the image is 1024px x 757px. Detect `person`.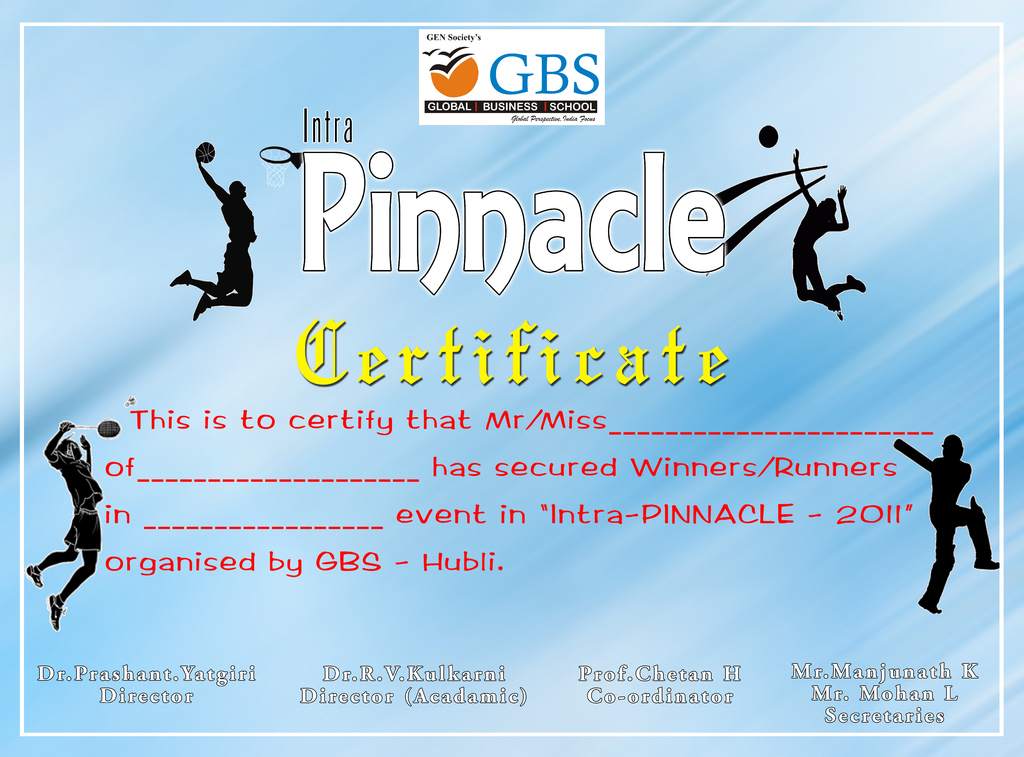
Detection: x1=911, y1=431, x2=1001, y2=616.
